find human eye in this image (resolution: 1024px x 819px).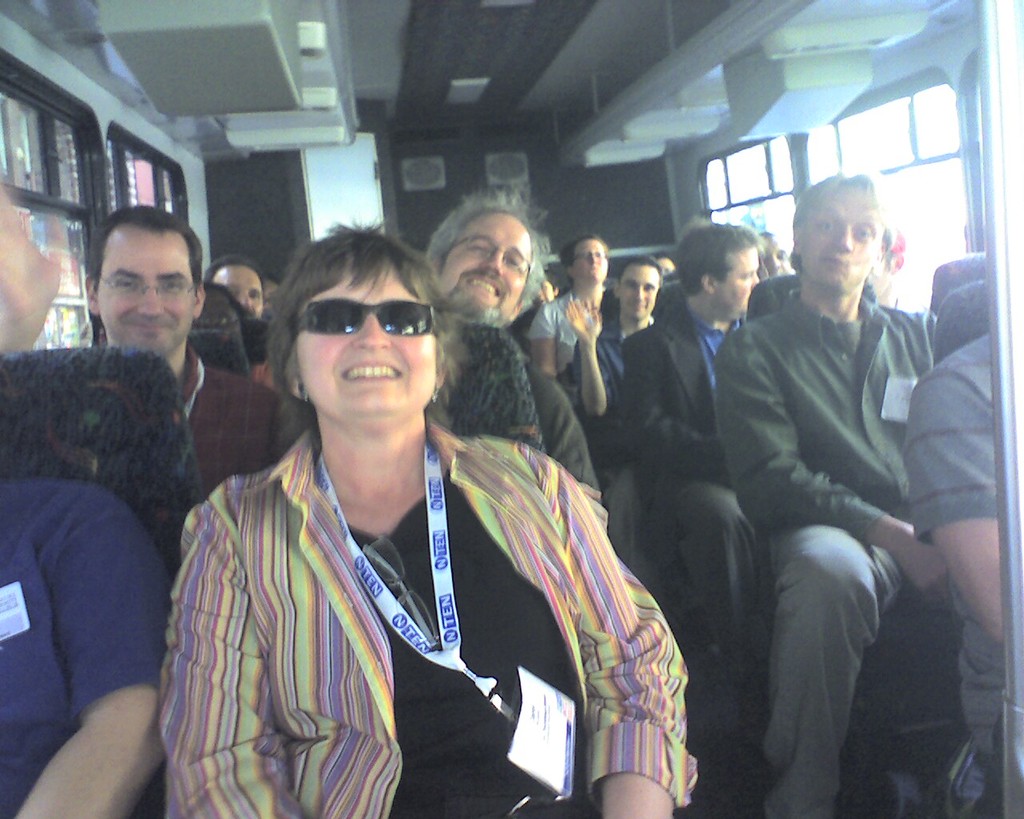
[left=112, top=276, right=140, bottom=293].
